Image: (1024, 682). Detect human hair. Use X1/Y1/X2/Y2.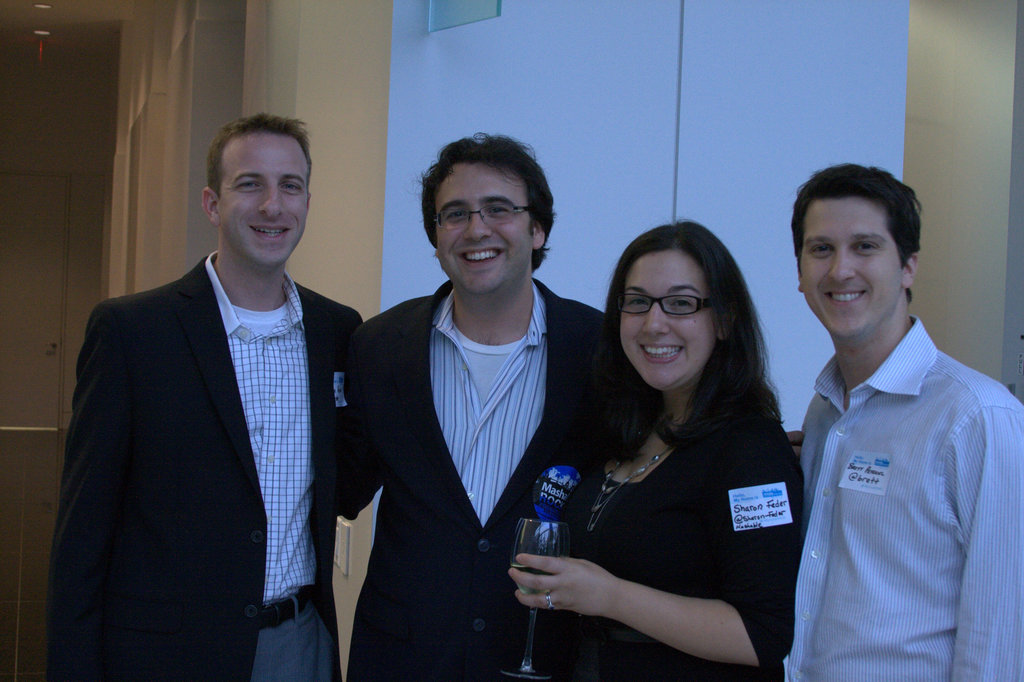
205/114/314/194.
